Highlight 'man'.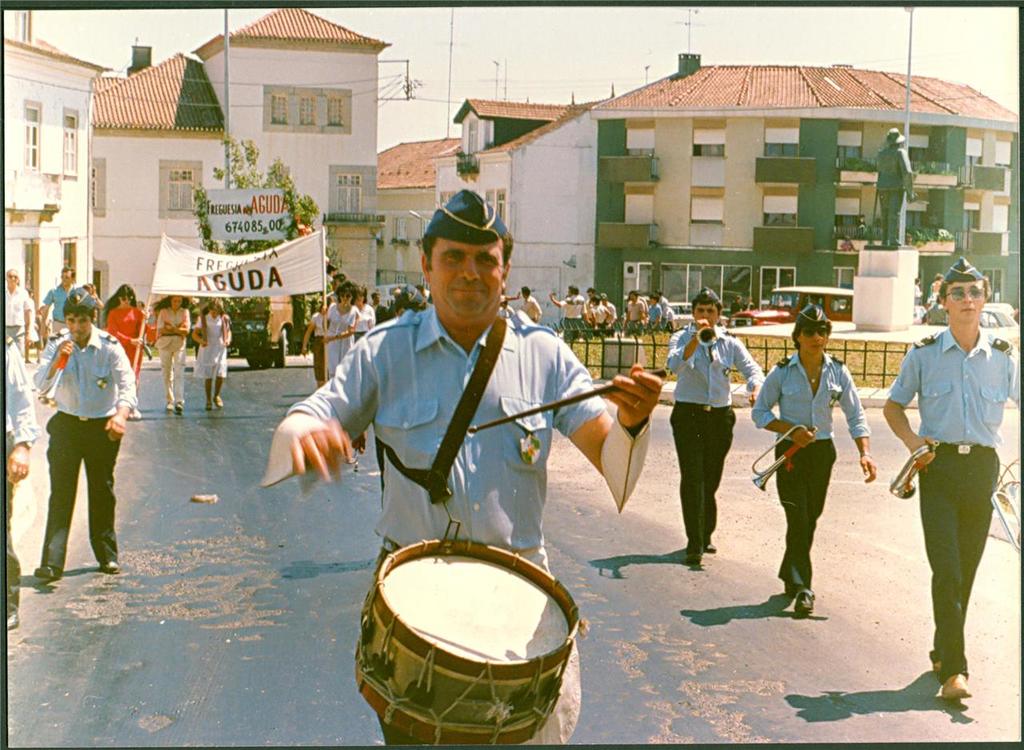
Highlighted region: BBox(667, 289, 767, 572).
